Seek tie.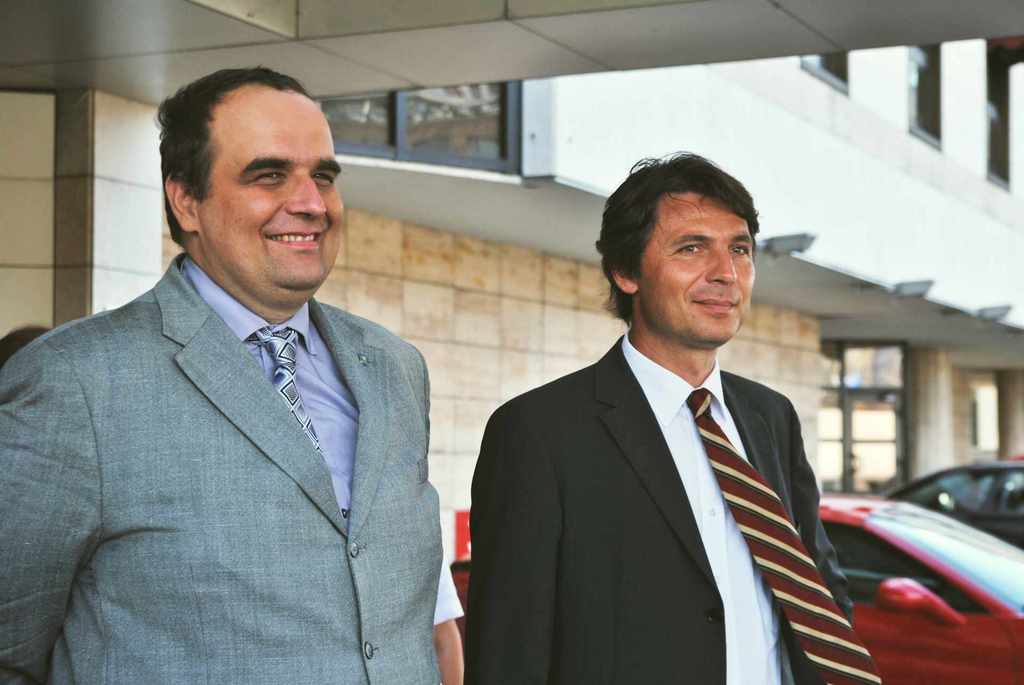
box(685, 388, 885, 684).
